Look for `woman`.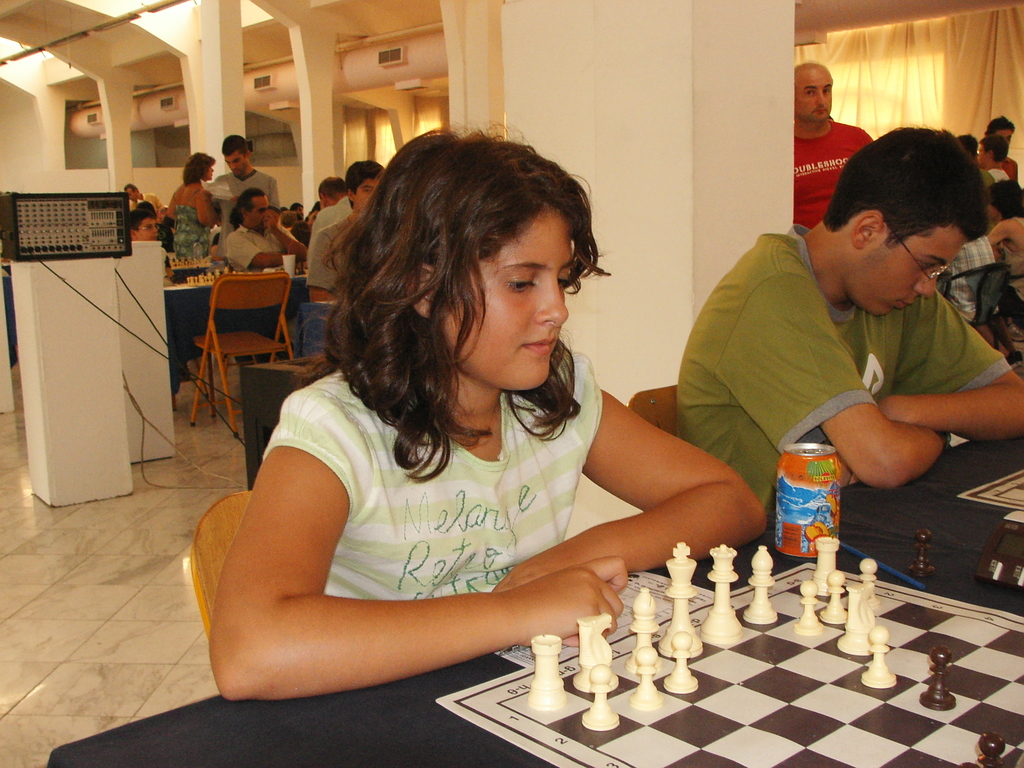
Found: 202 127 744 723.
